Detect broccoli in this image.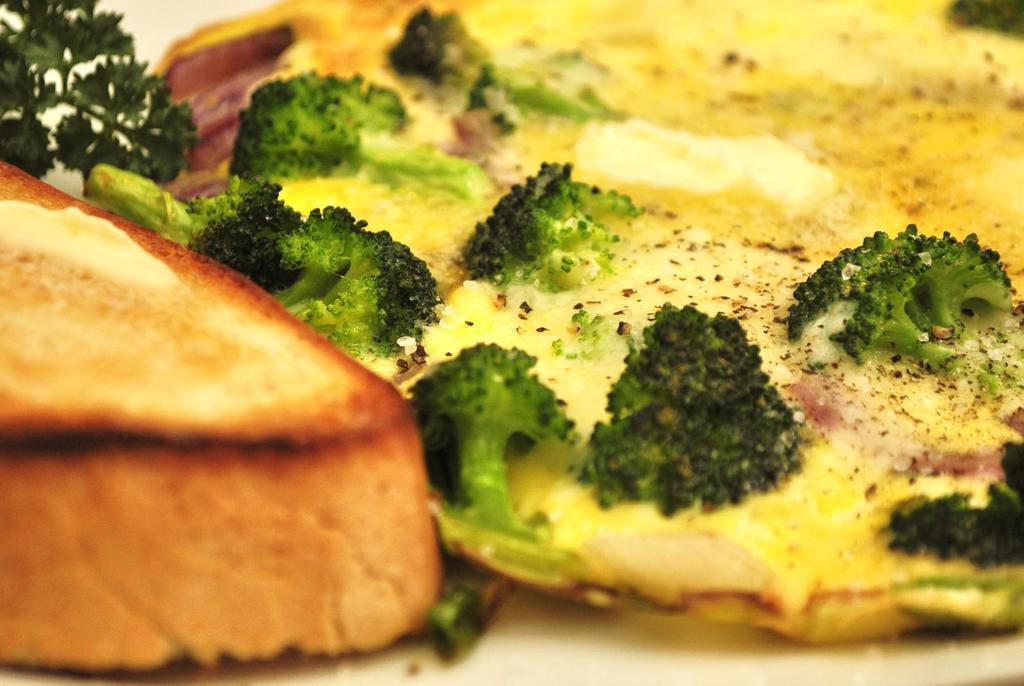
Detection: (left=188, top=182, right=442, bottom=362).
